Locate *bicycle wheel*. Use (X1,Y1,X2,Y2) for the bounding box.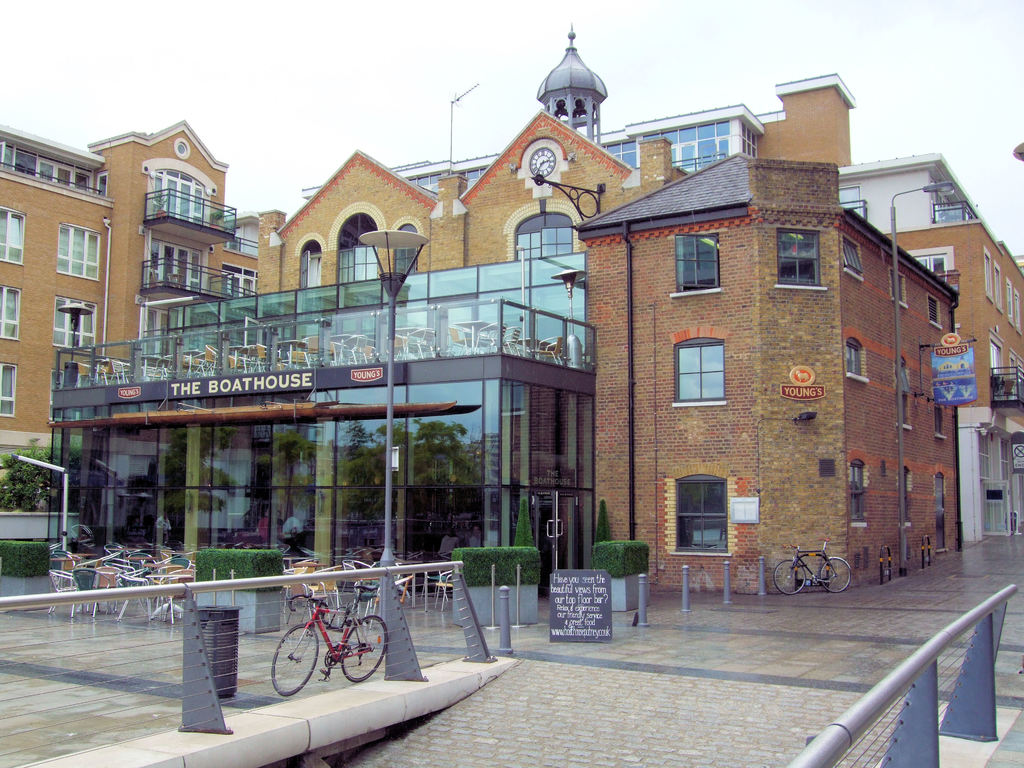
(774,560,806,597).
